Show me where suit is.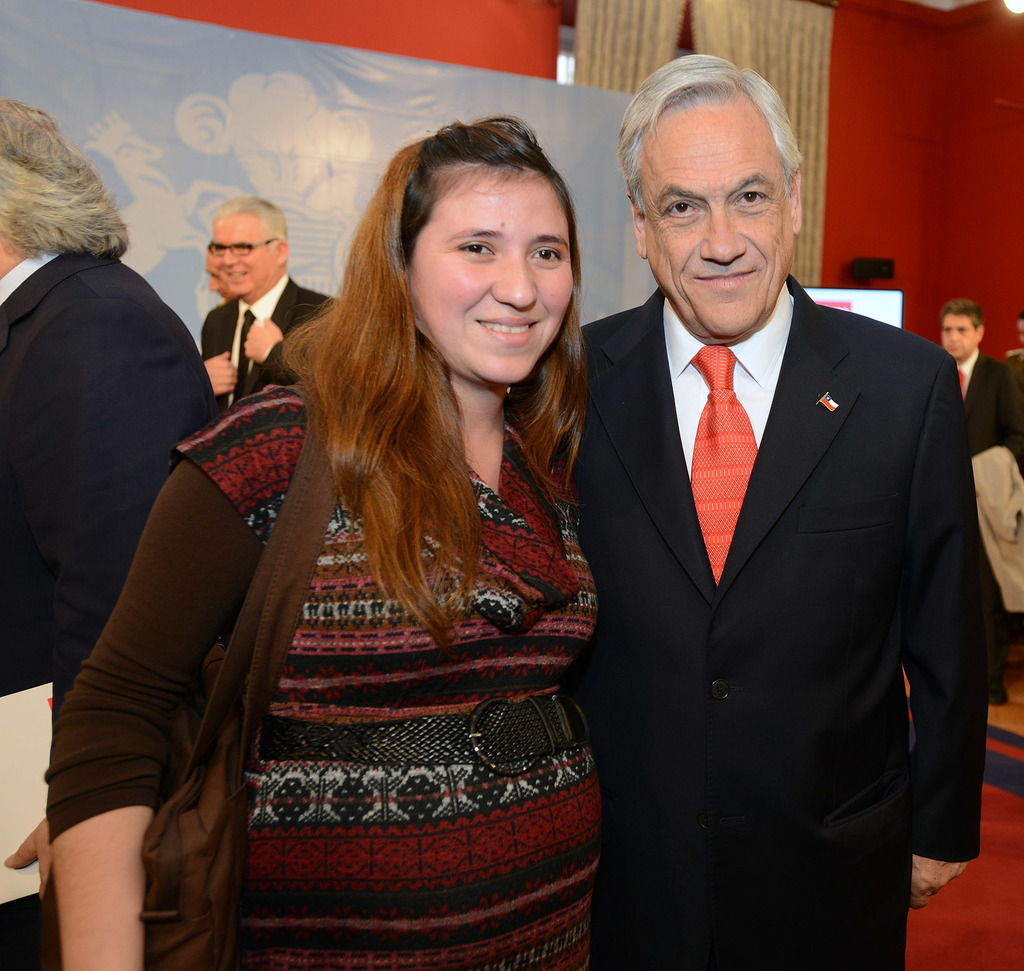
suit is at (196, 272, 337, 417).
